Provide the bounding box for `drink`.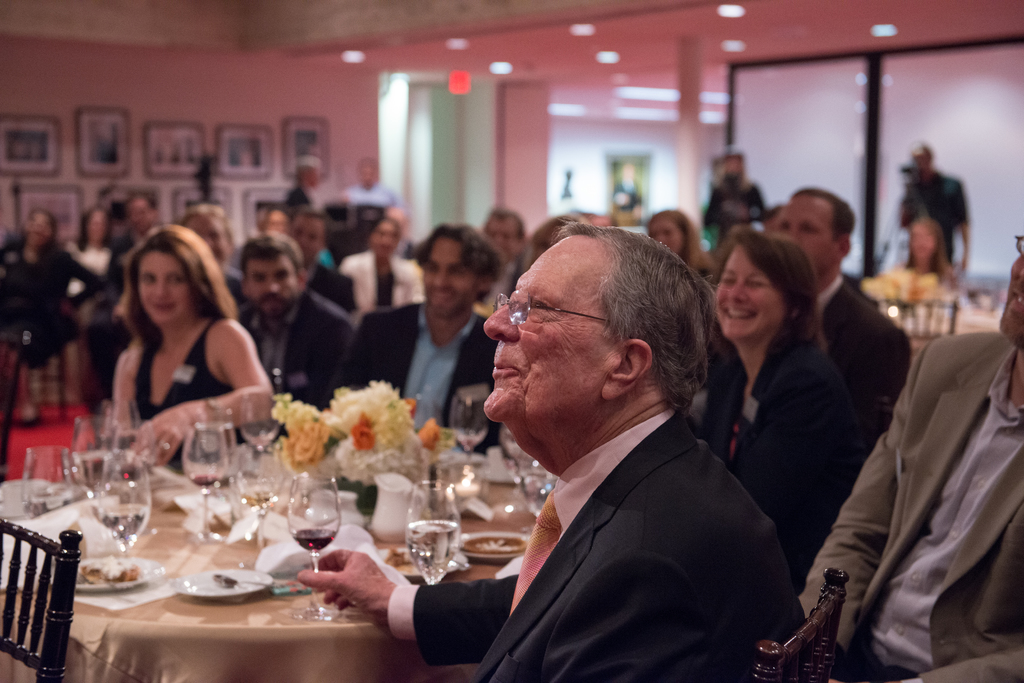
99,507,145,537.
